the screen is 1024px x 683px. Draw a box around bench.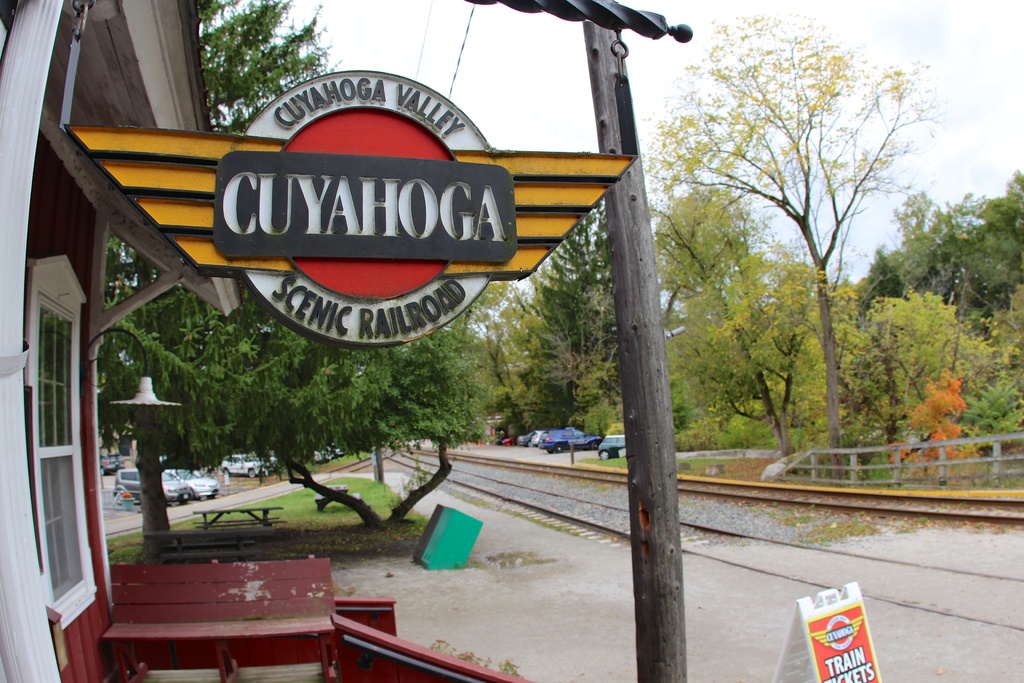
[x1=184, y1=501, x2=285, y2=530].
